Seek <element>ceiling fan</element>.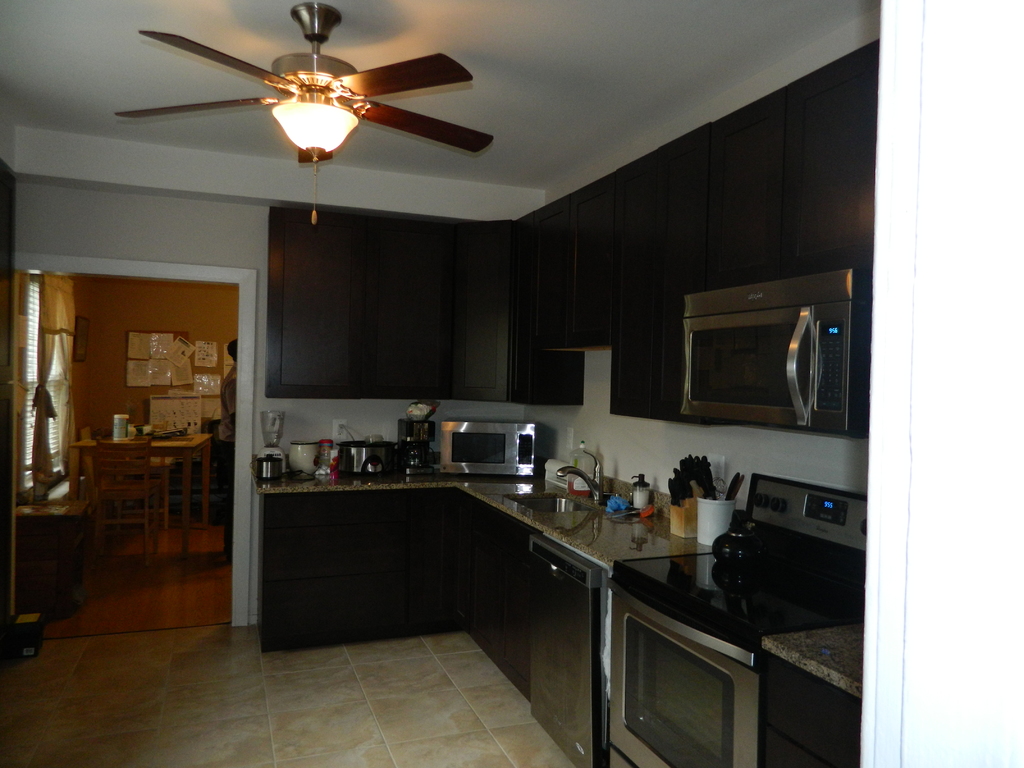
{"x1": 111, "y1": 1, "x2": 497, "y2": 230}.
